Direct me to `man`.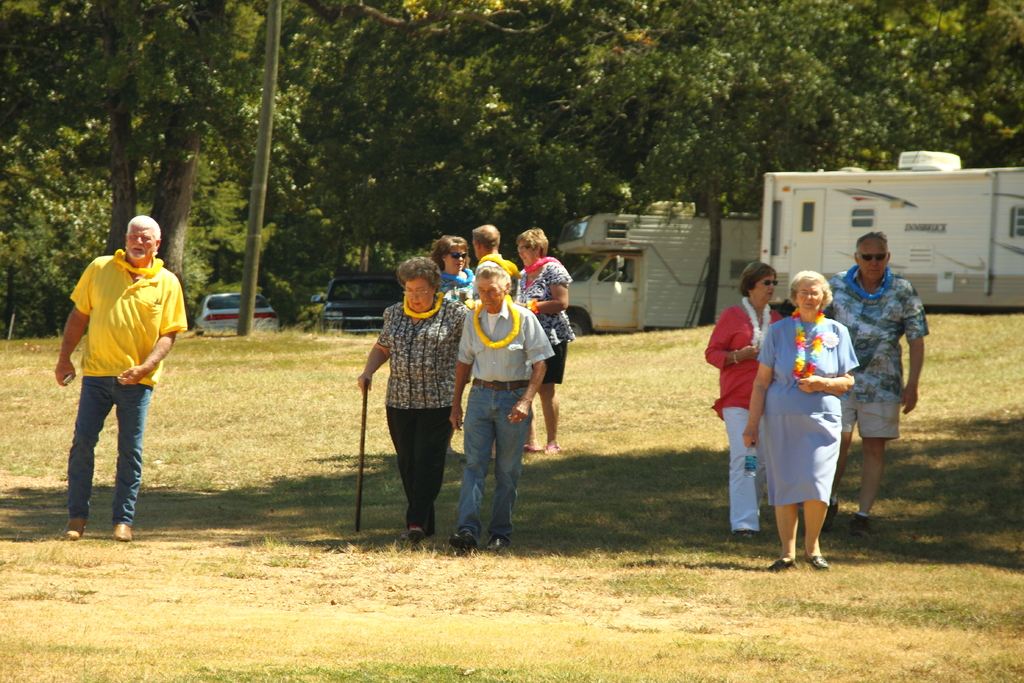
Direction: {"x1": 48, "y1": 211, "x2": 191, "y2": 544}.
